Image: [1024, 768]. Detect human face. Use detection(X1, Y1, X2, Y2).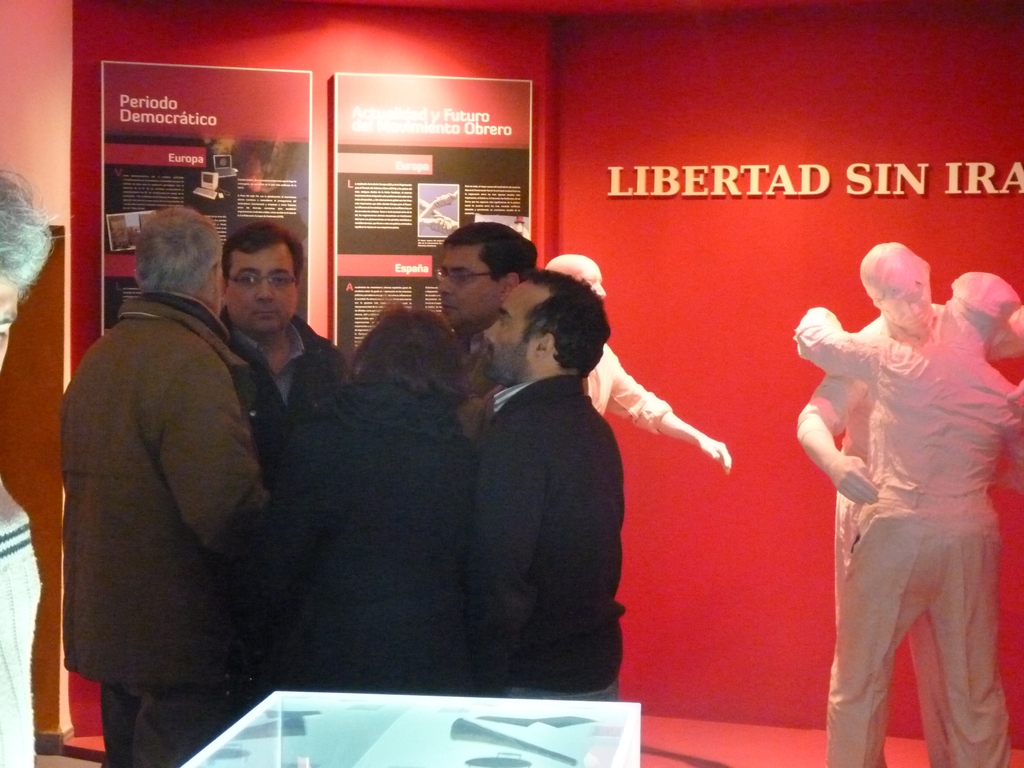
detection(0, 276, 22, 362).
